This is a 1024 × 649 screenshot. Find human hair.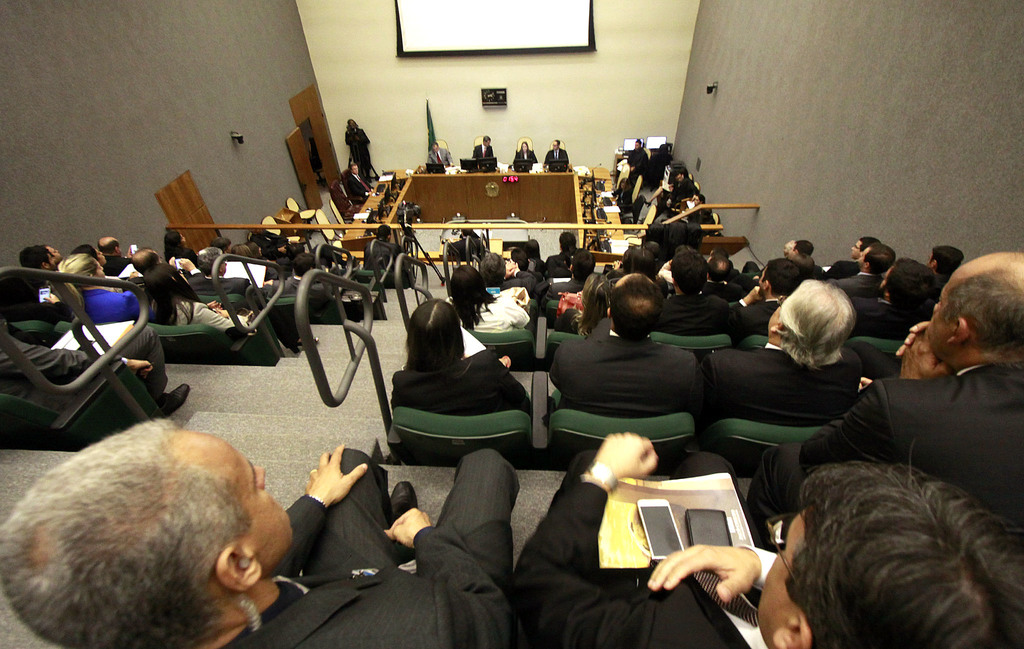
Bounding box: rect(570, 246, 596, 280).
